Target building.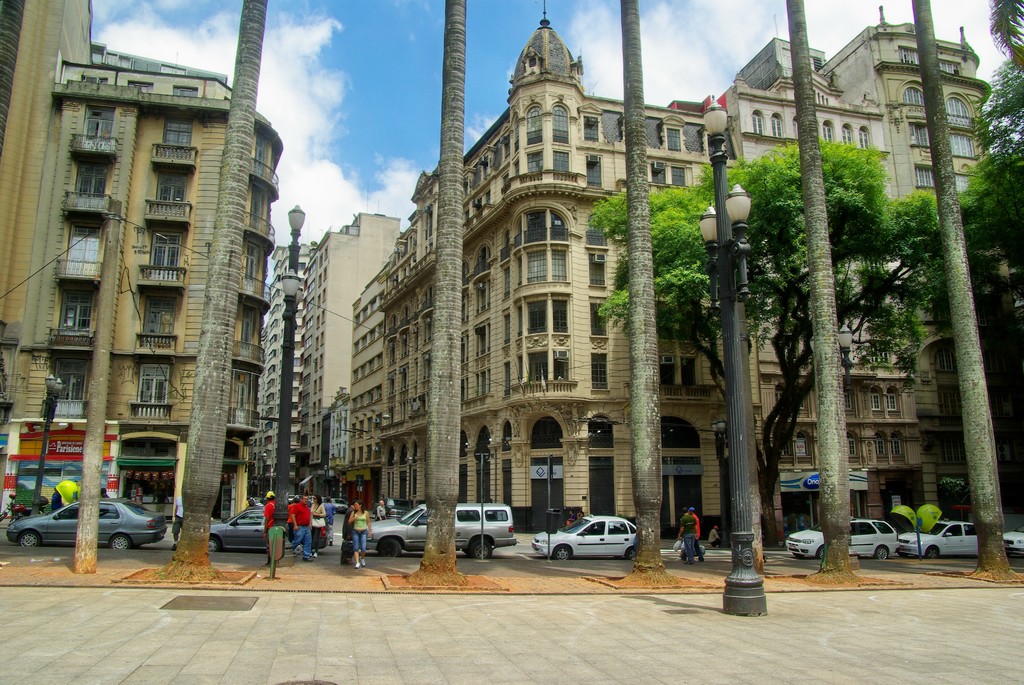
Target region: BBox(298, 210, 403, 506).
